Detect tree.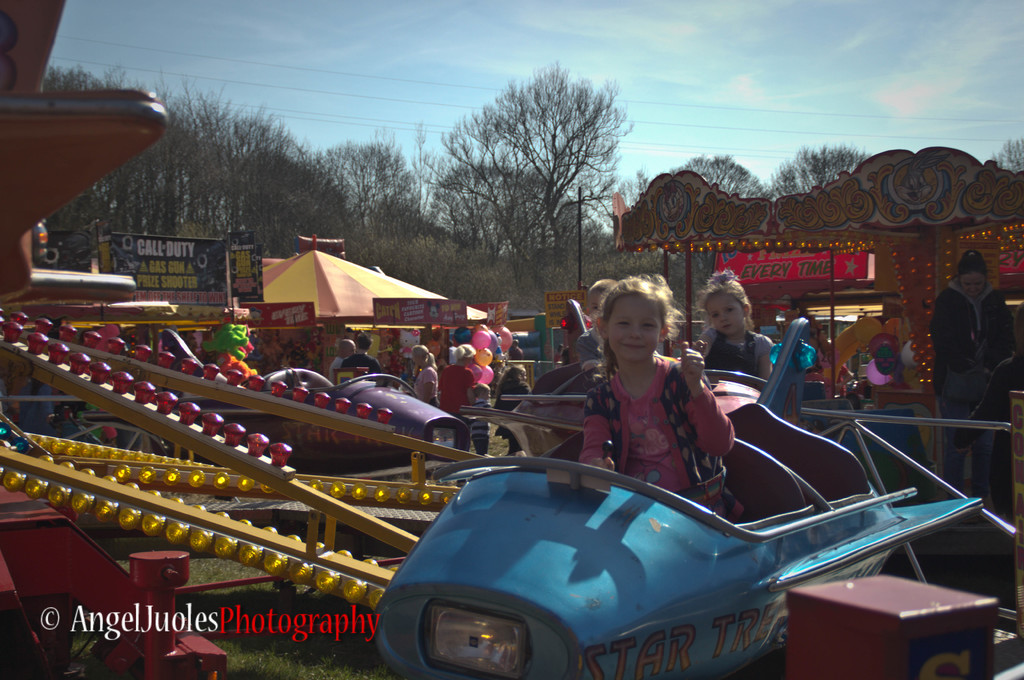
Detected at rect(426, 56, 646, 277).
